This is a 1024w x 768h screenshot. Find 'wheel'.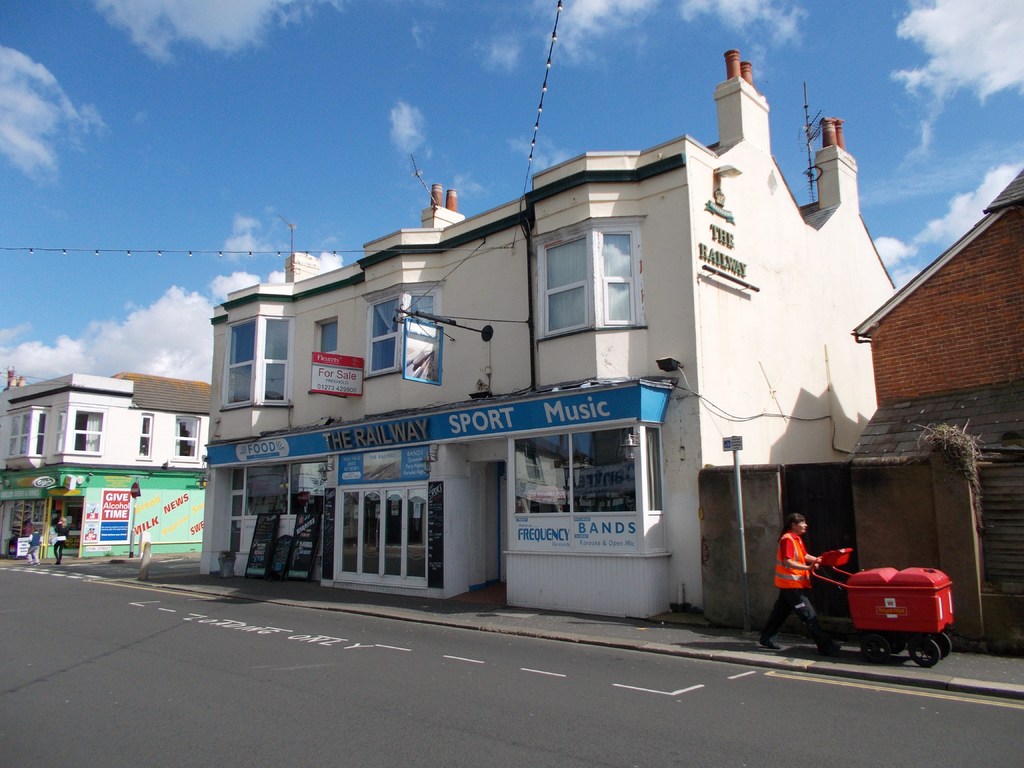
Bounding box: bbox(904, 633, 942, 671).
